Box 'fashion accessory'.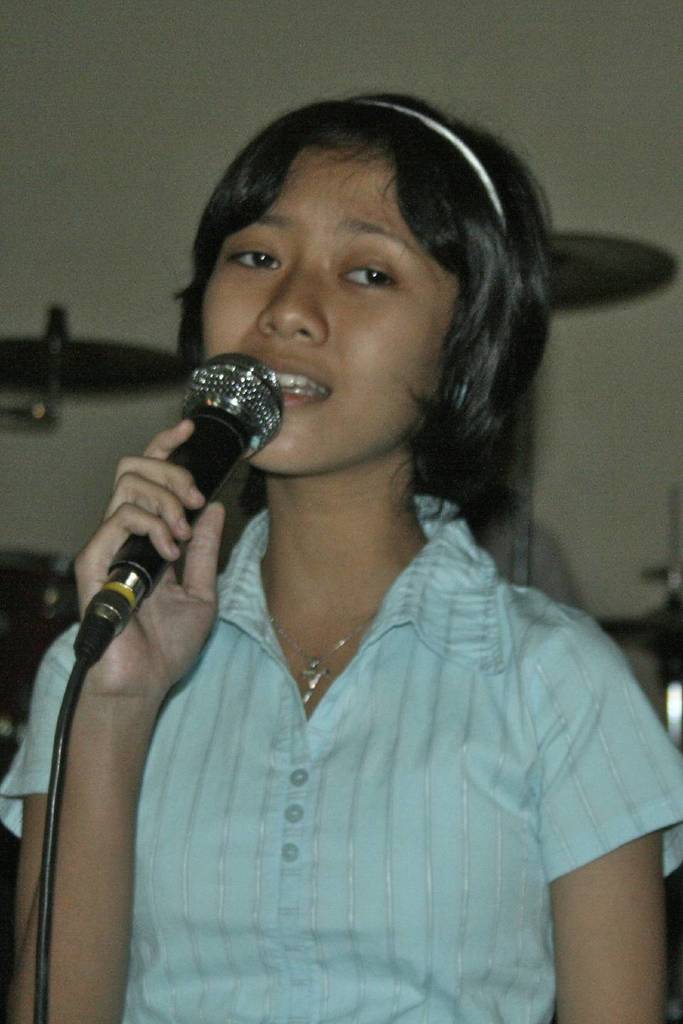
pyautogui.locateOnScreen(349, 100, 510, 244).
